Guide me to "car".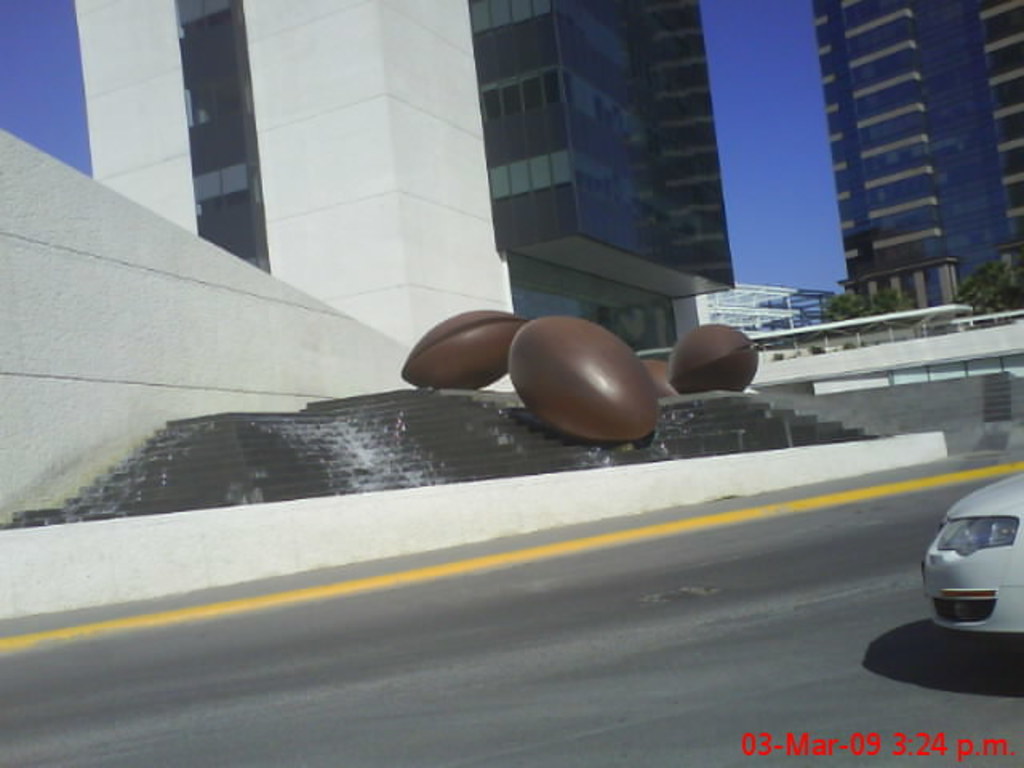
Guidance: Rect(912, 474, 1023, 662).
